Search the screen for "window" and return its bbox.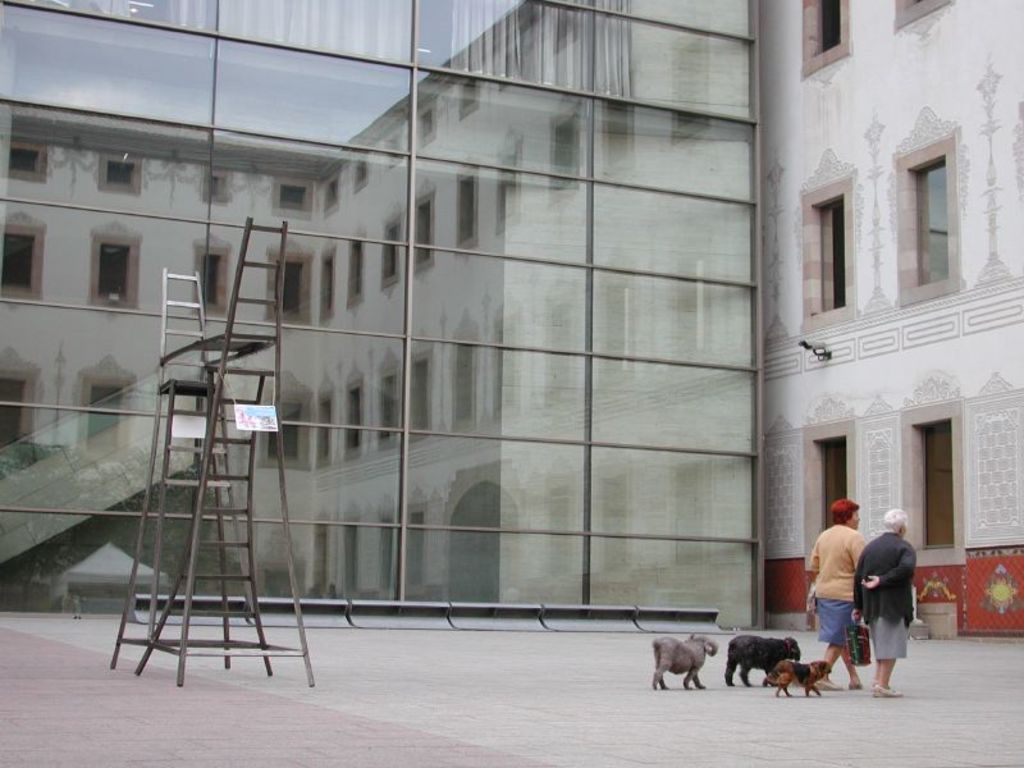
Found: detection(797, 396, 855, 568).
